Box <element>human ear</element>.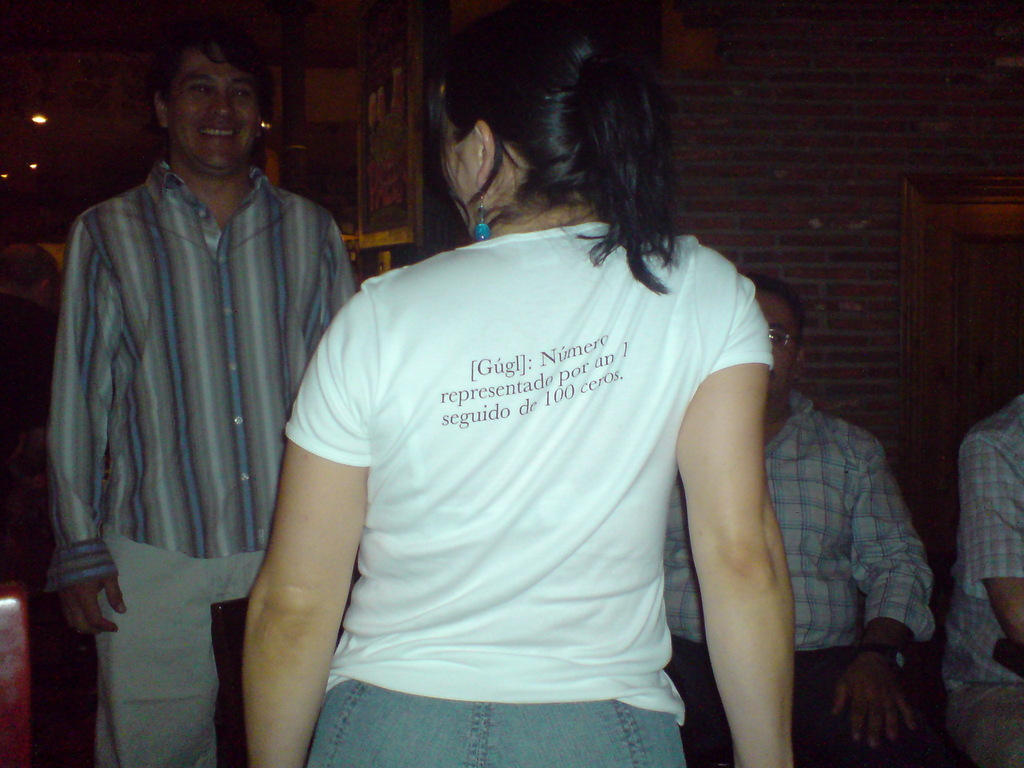
x1=472 y1=122 x2=497 y2=189.
